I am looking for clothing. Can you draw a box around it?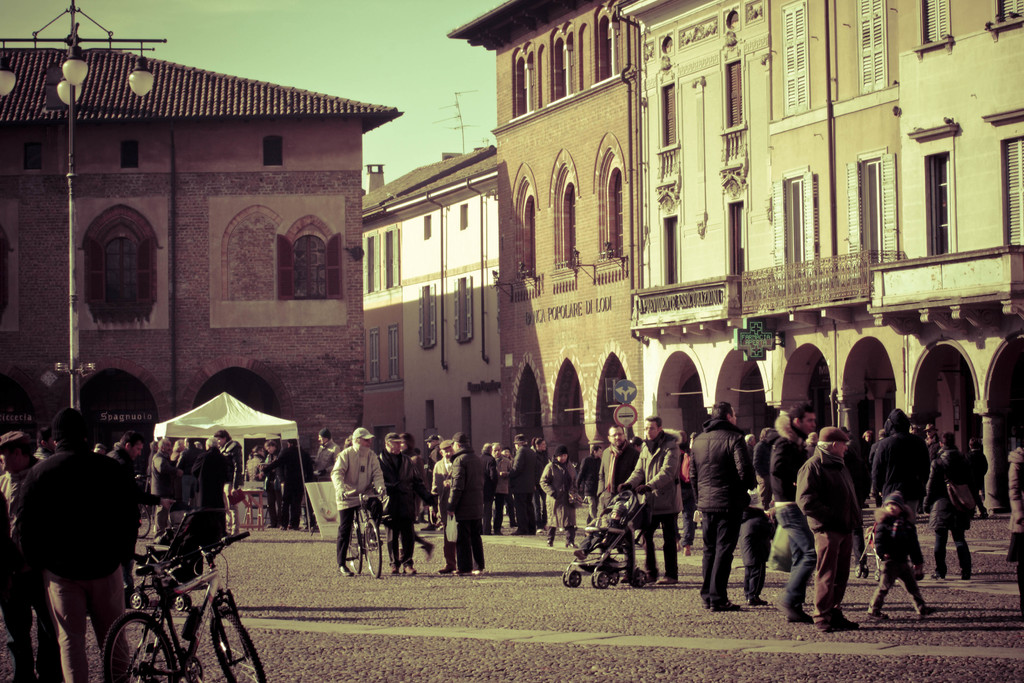
Sure, the bounding box is (x1=511, y1=445, x2=539, y2=497).
